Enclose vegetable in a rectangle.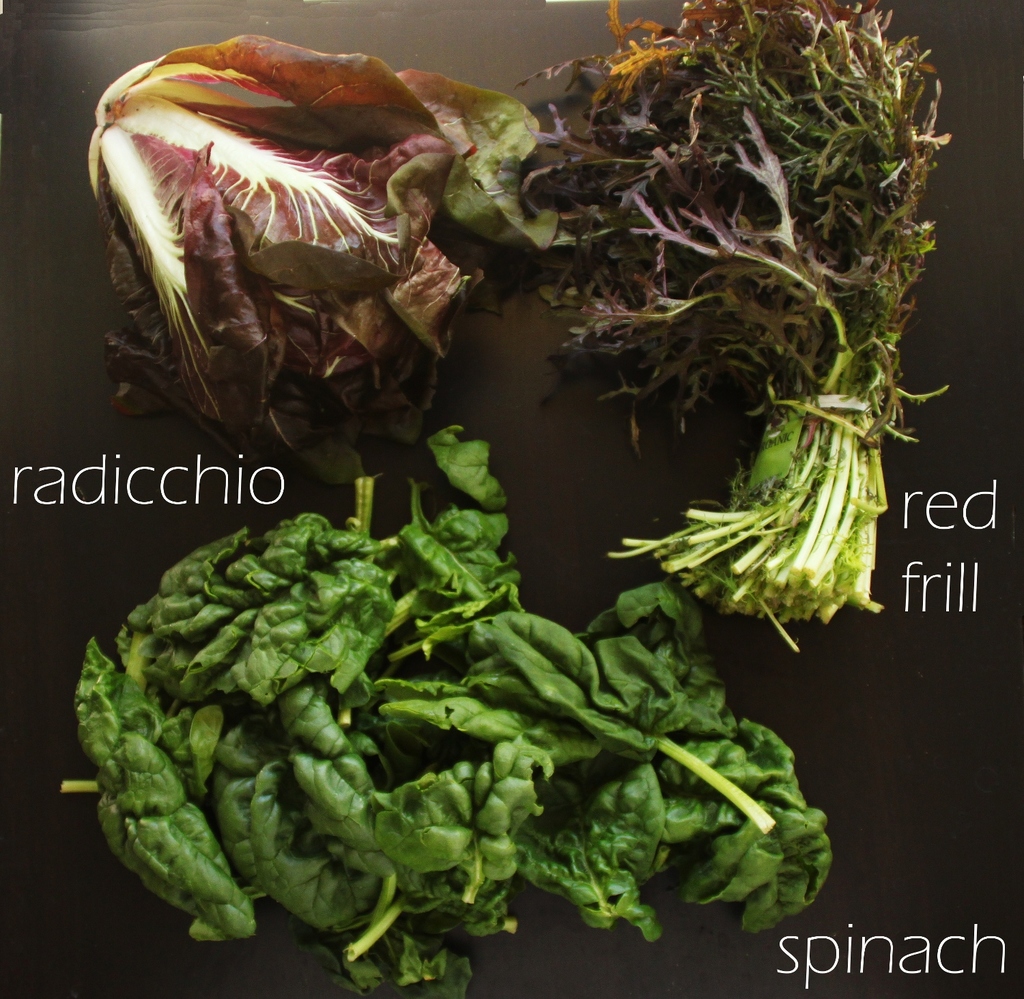
[left=524, top=0, right=953, bottom=622].
